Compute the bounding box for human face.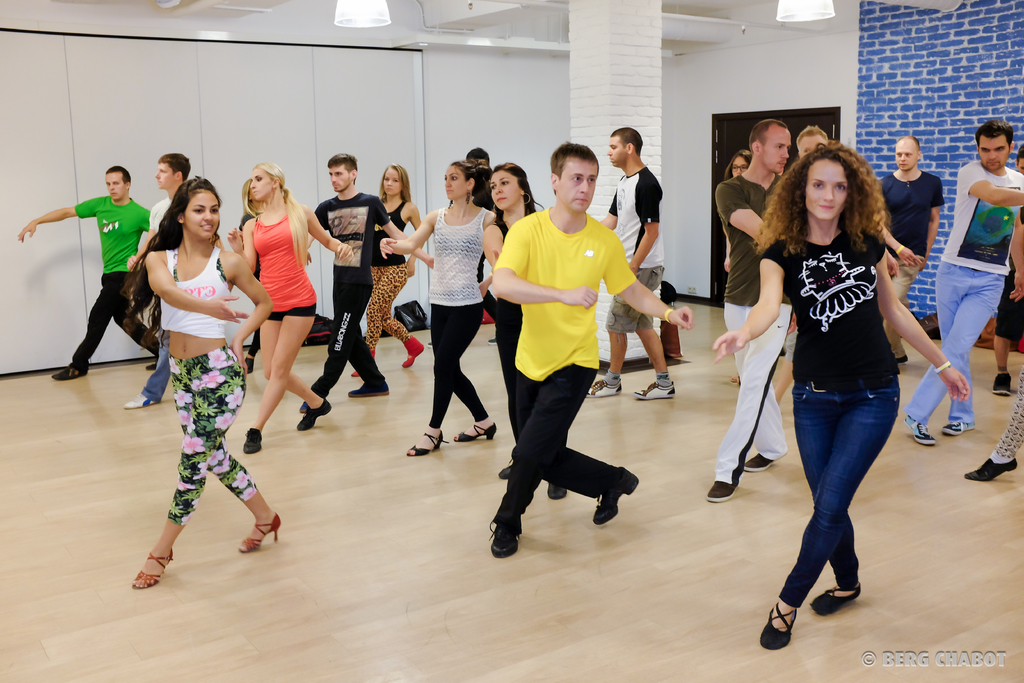
x1=328 y1=162 x2=354 y2=191.
